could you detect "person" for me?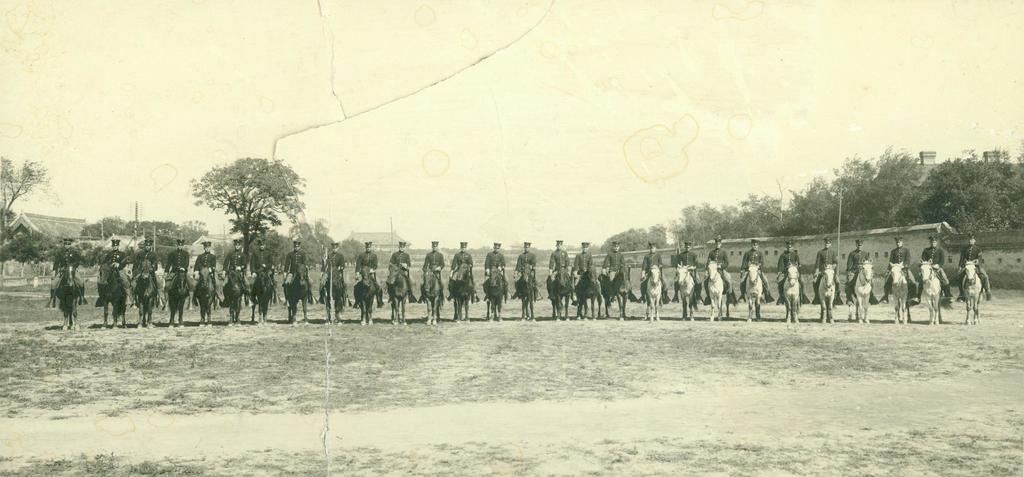
Detection result: (568,238,594,279).
